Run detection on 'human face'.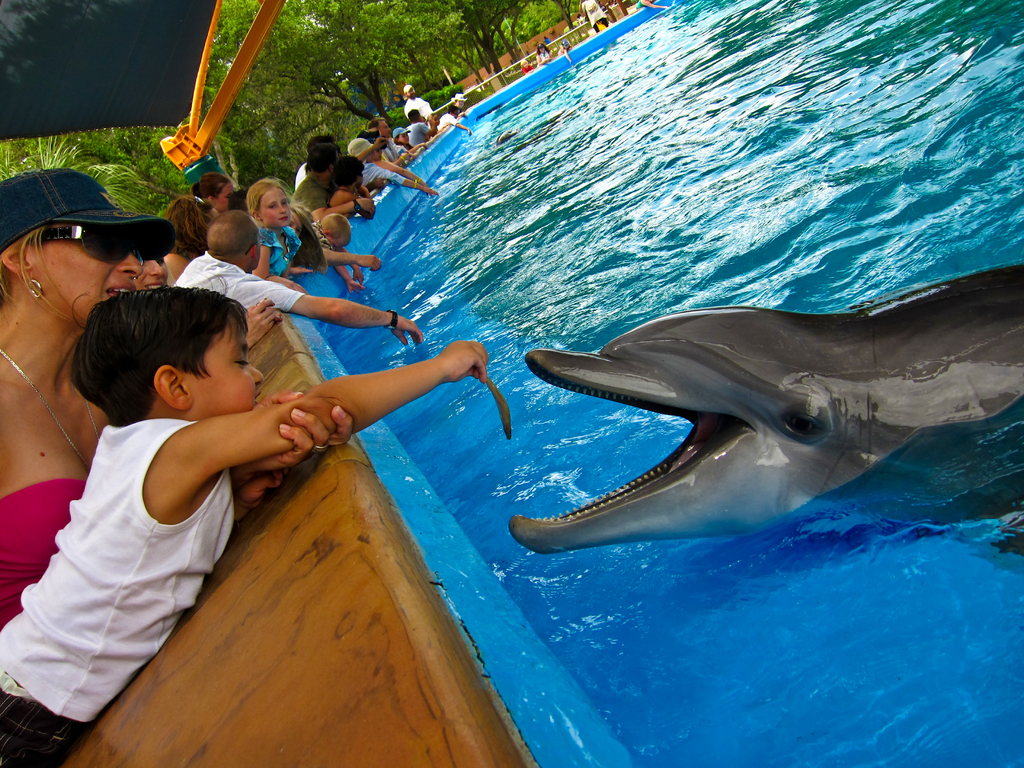
Result: <box>214,186,236,211</box>.
